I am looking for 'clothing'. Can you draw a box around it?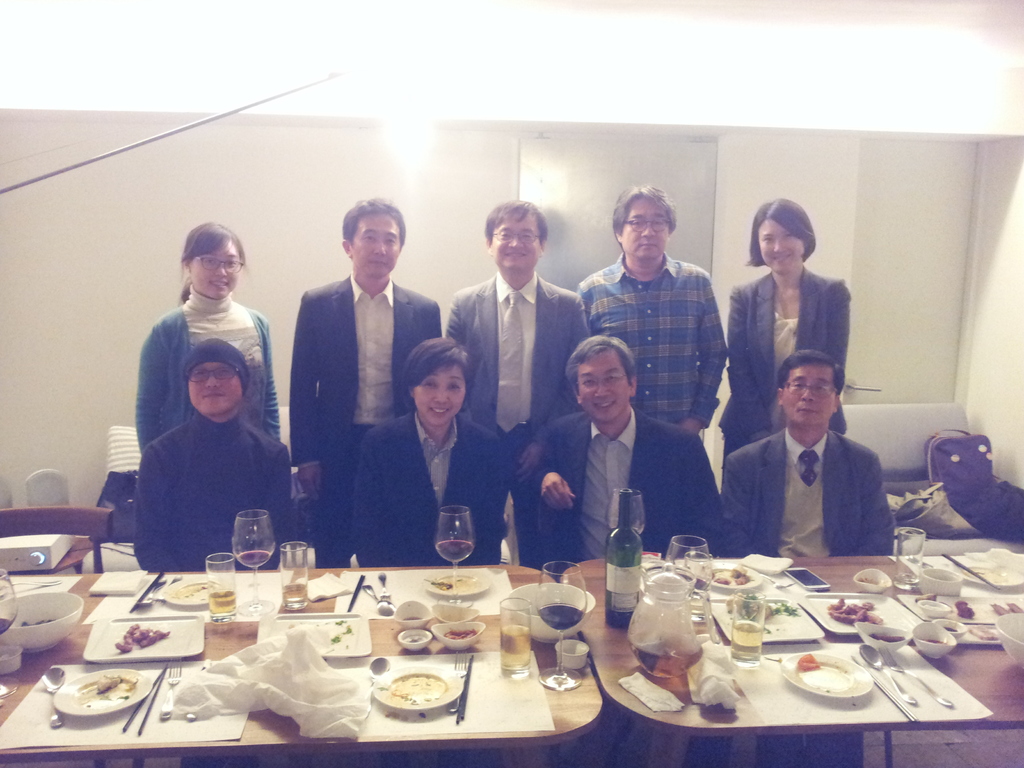
Sure, the bounding box is [134, 283, 285, 458].
